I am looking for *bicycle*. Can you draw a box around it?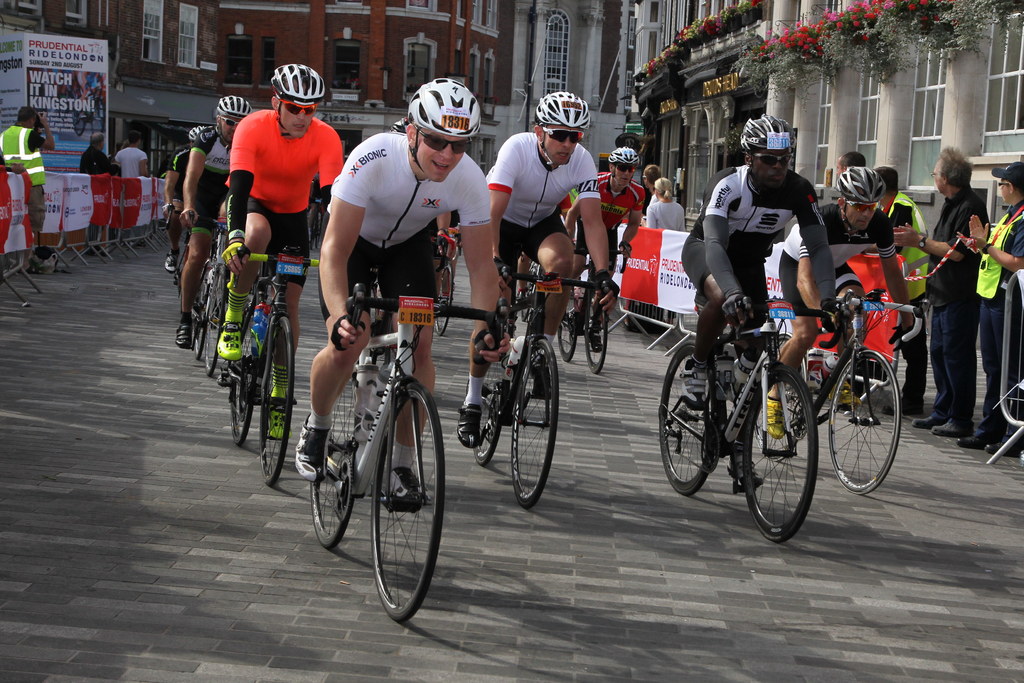
Sure, the bounding box is rect(429, 234, 461, 339).
